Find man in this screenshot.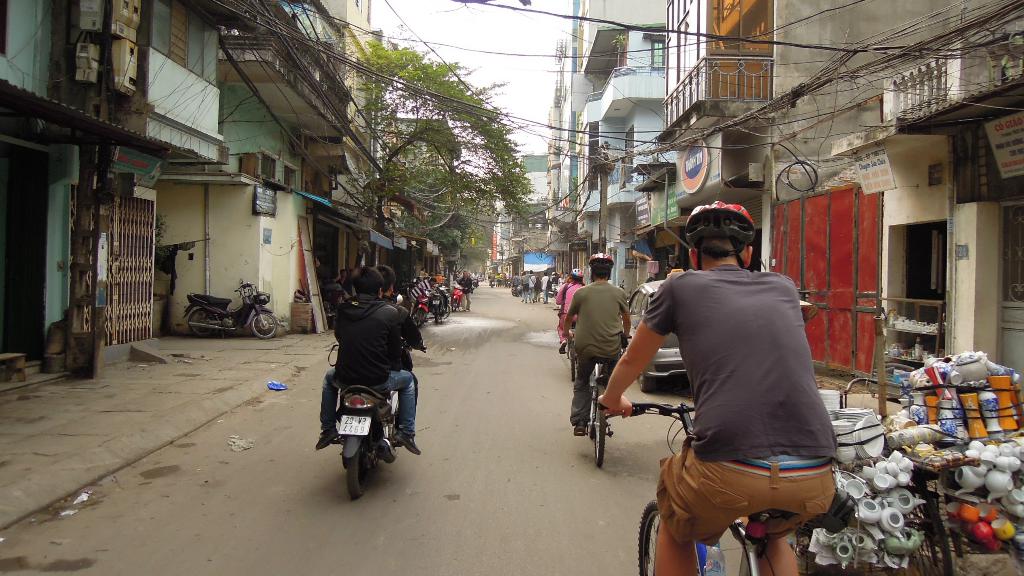
The bounding box for man is detection(541, 273, 550, 303).
